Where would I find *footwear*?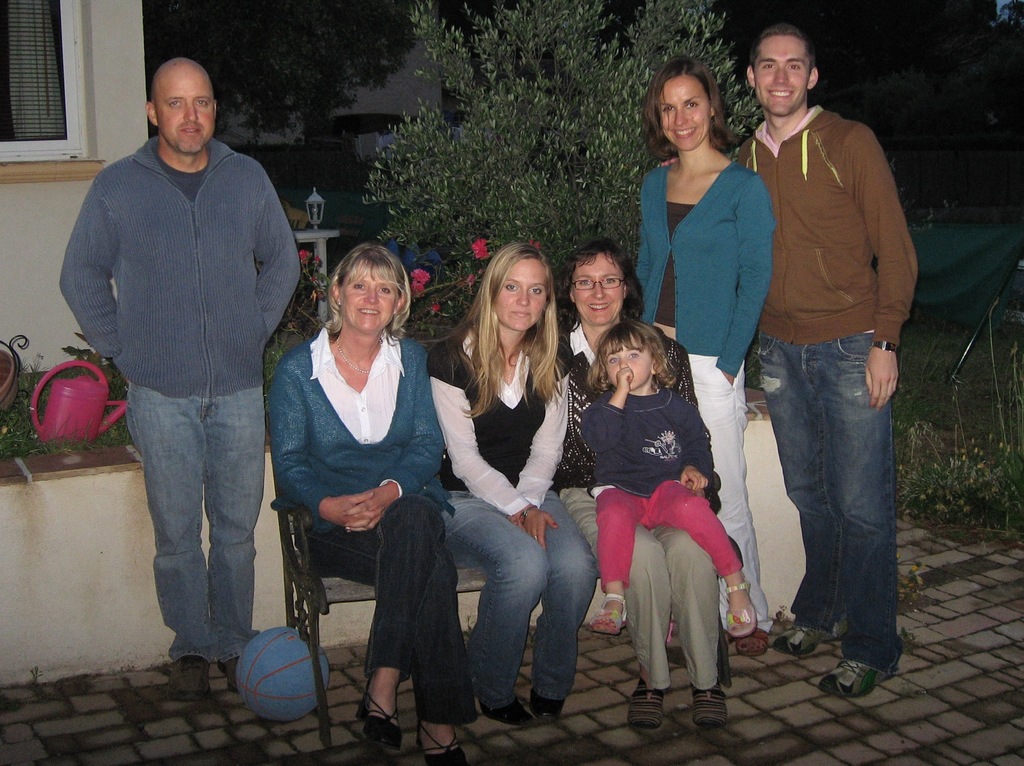
At left=773, top=626, right=840, bottom=657.
